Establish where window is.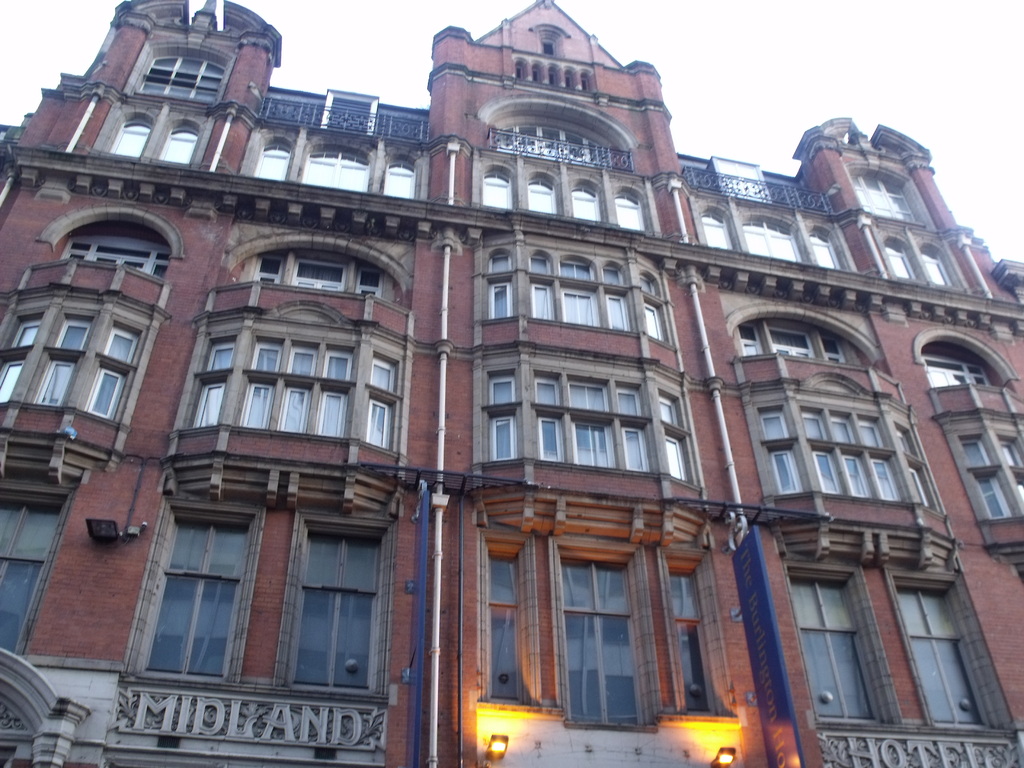
Established at (108,120,150,159).
